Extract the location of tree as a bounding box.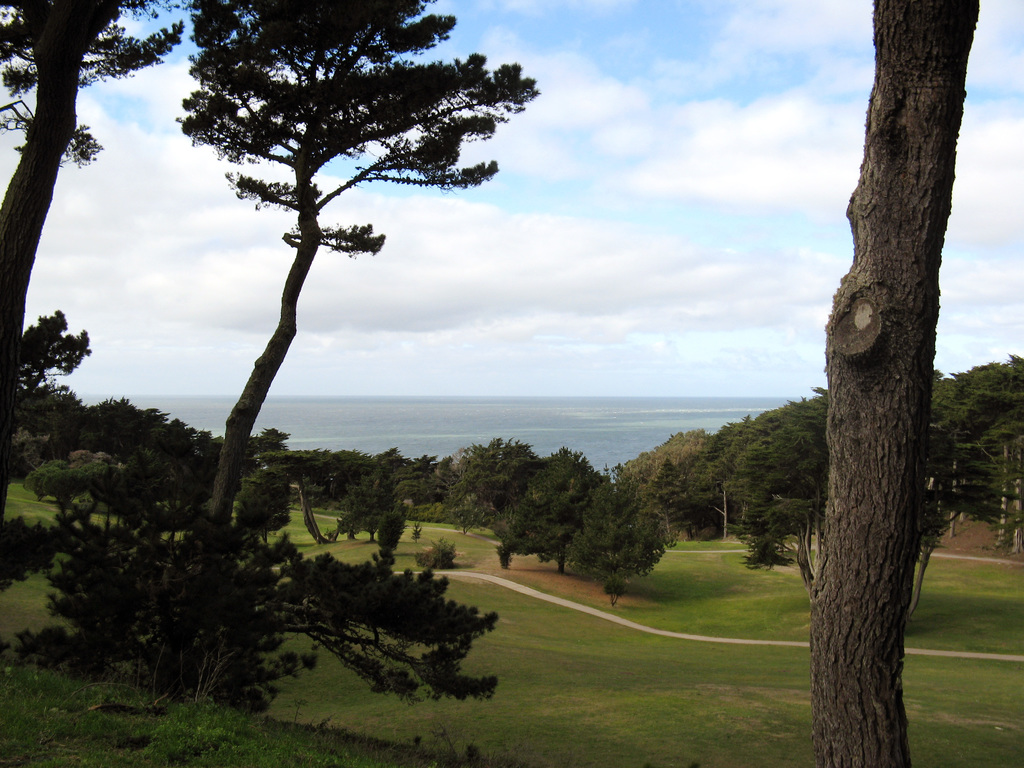
x1=809, y1=0, x2=979, y2=765.
